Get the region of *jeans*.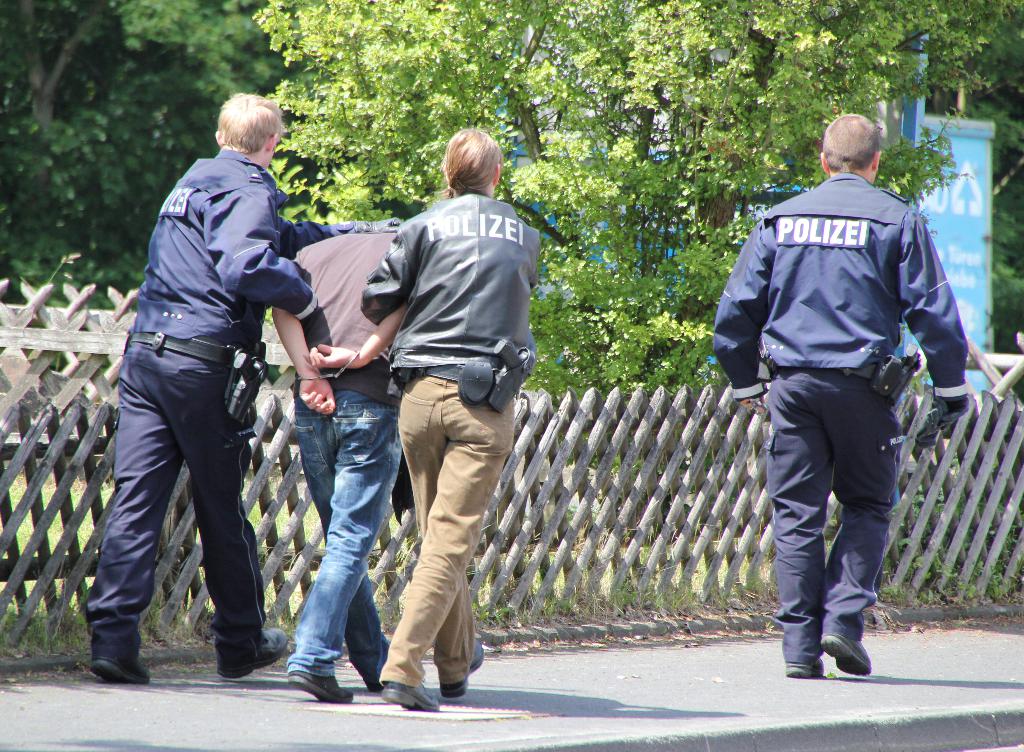
[left=285, top=388, right=402, bottom=692].
